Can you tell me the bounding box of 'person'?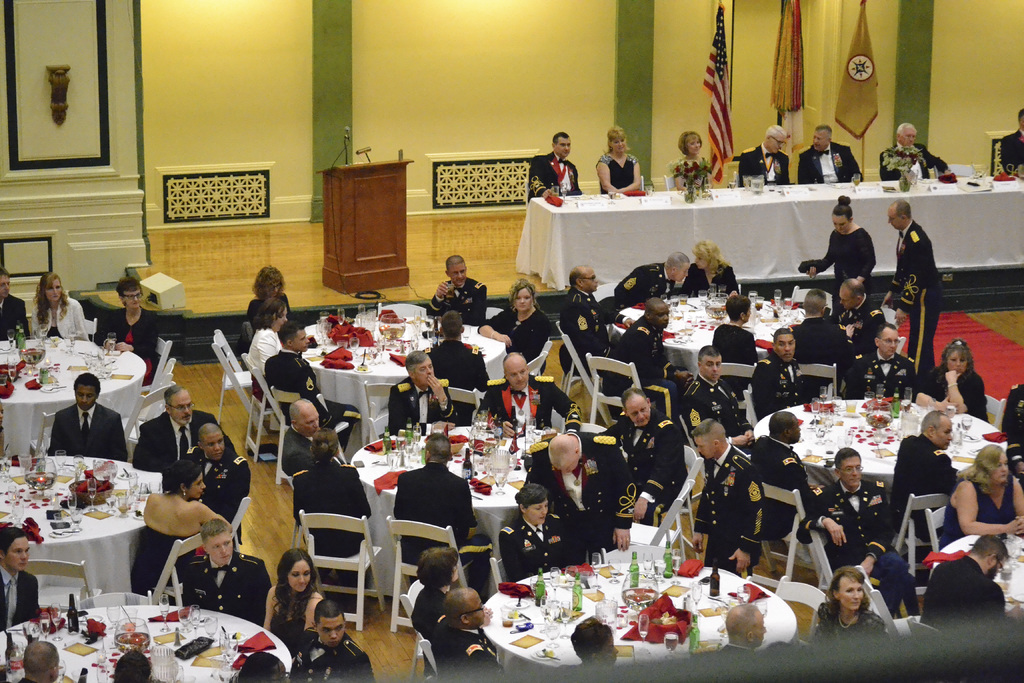
x1=803 y1=199 x2=879 y2=313.
